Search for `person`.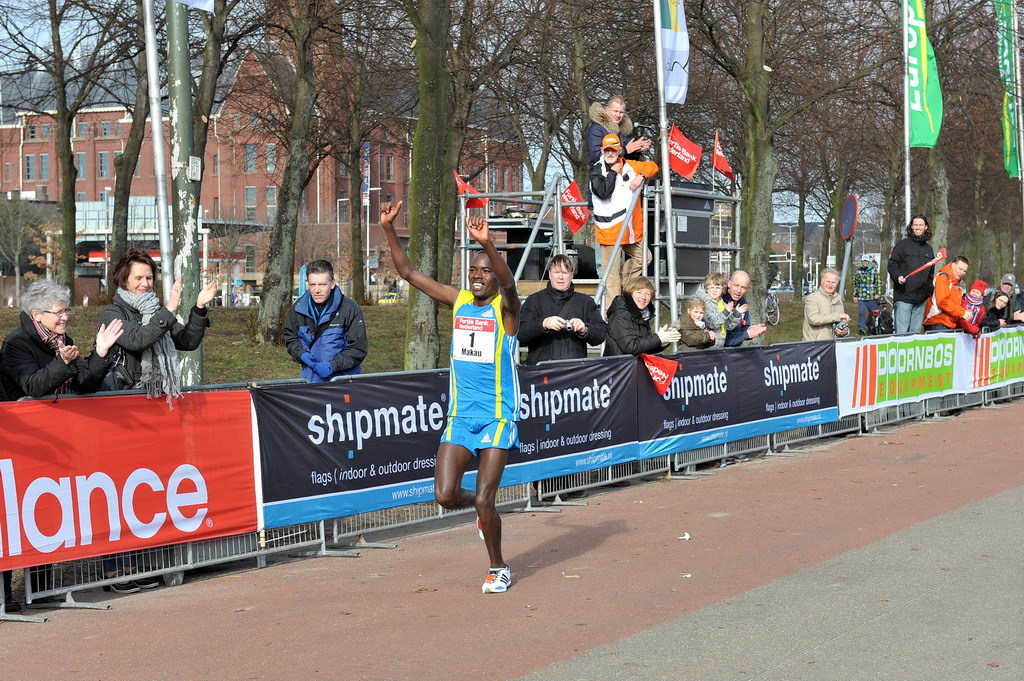
Found at box(587, 132, 660, 301).
